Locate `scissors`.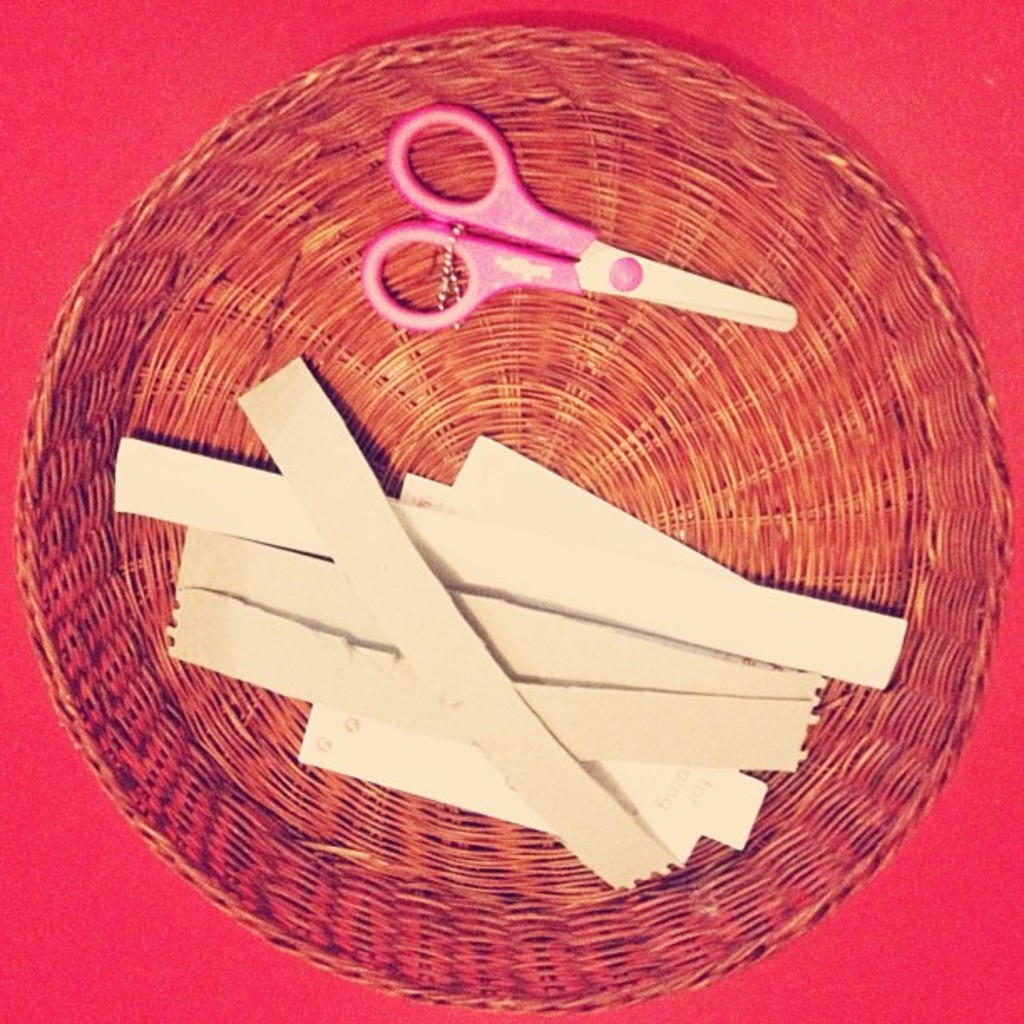
Bounding box: x1=358, y1=99, x2=801, y2=340.
